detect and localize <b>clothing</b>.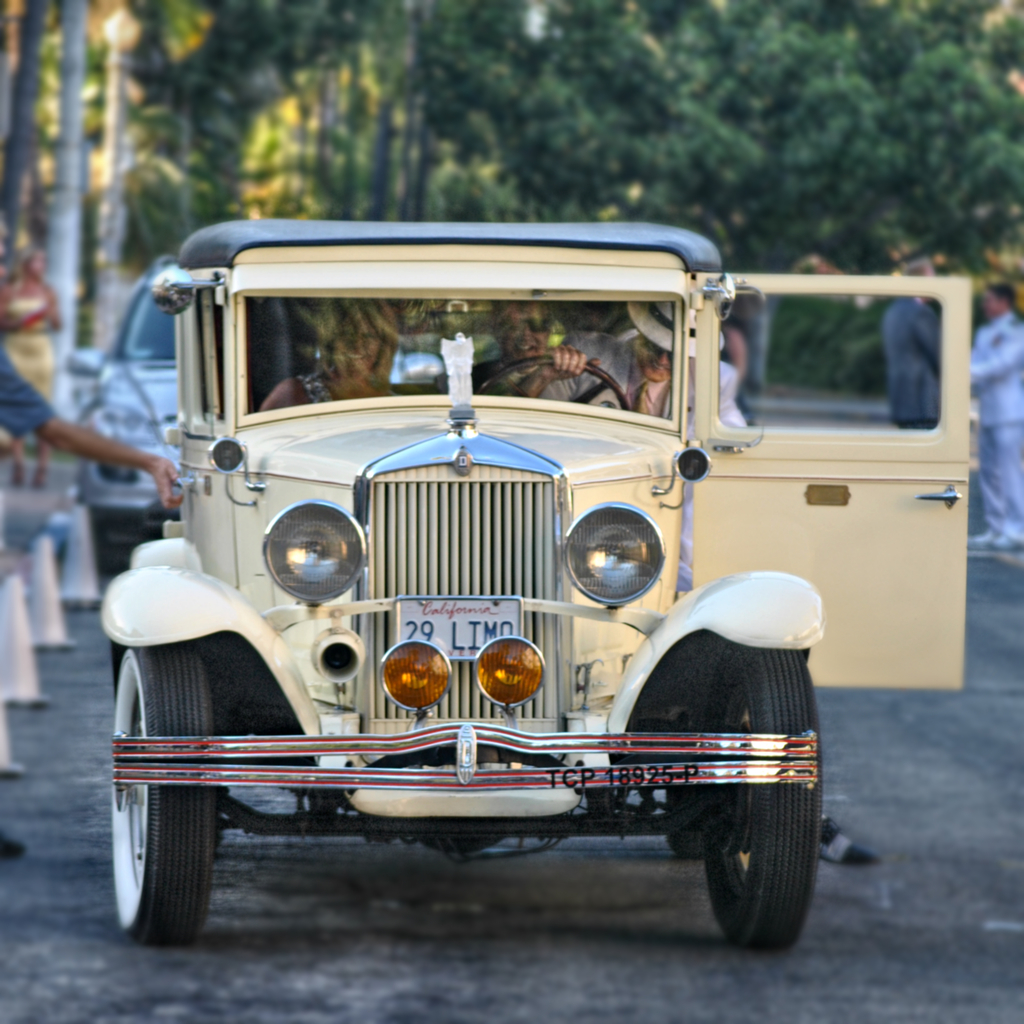
Localized at left=558, top=334, right=747, bottom=427.
